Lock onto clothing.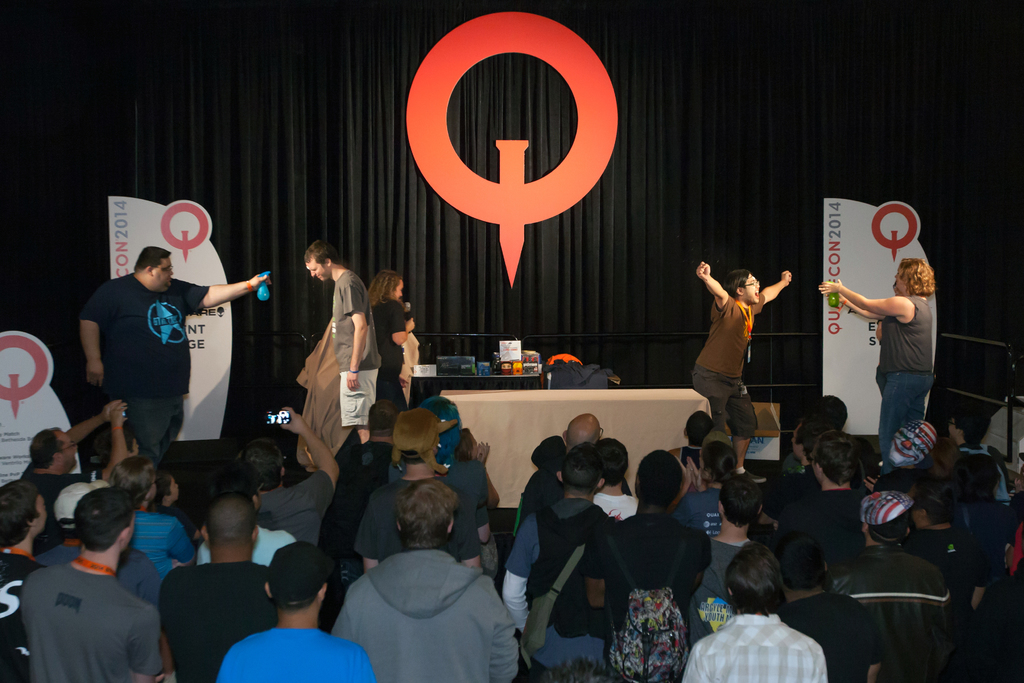
Locked: 333,552,519,682.
